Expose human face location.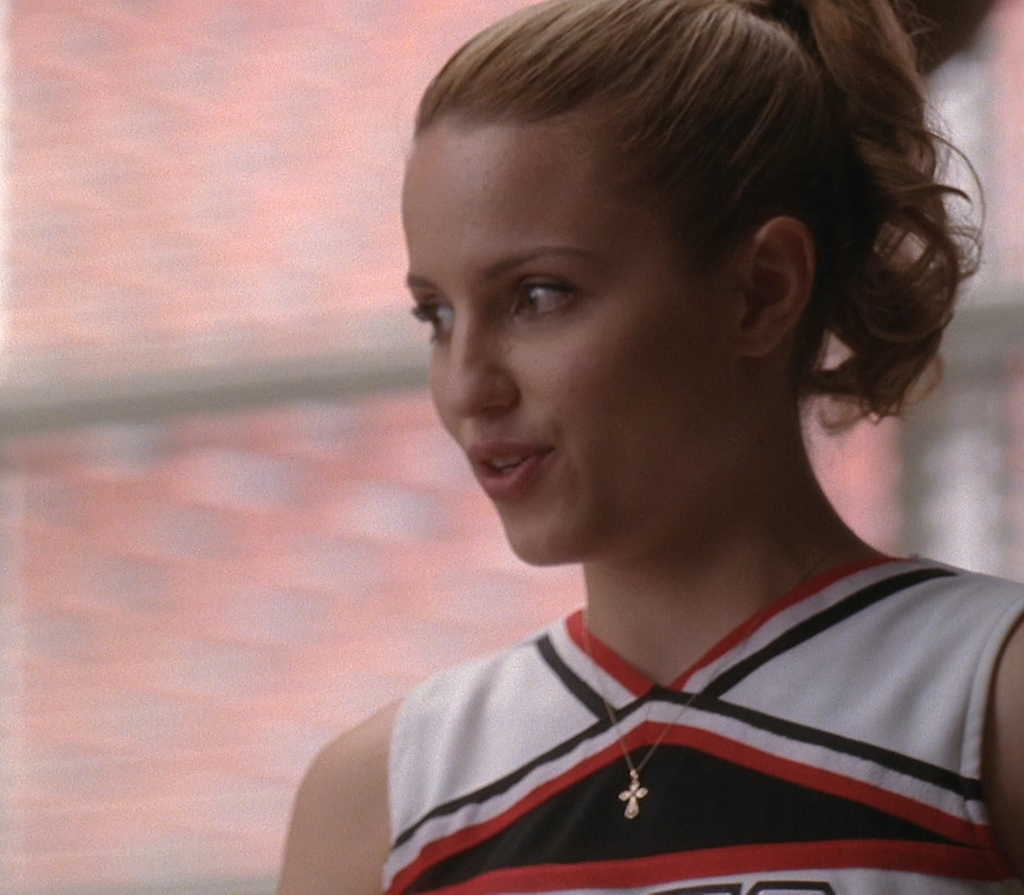
Exposed at left=421, top=116, right=741, bottom=563.
